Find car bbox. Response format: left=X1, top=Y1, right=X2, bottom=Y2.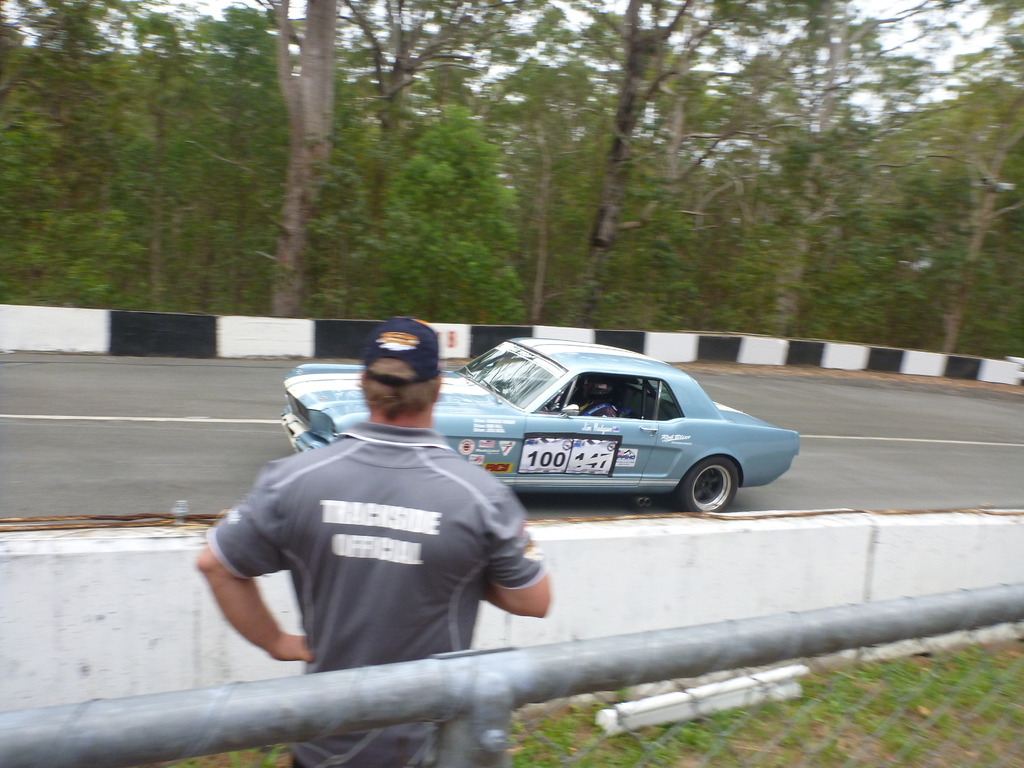
left=278, top=336, right=800, bottom=512.
